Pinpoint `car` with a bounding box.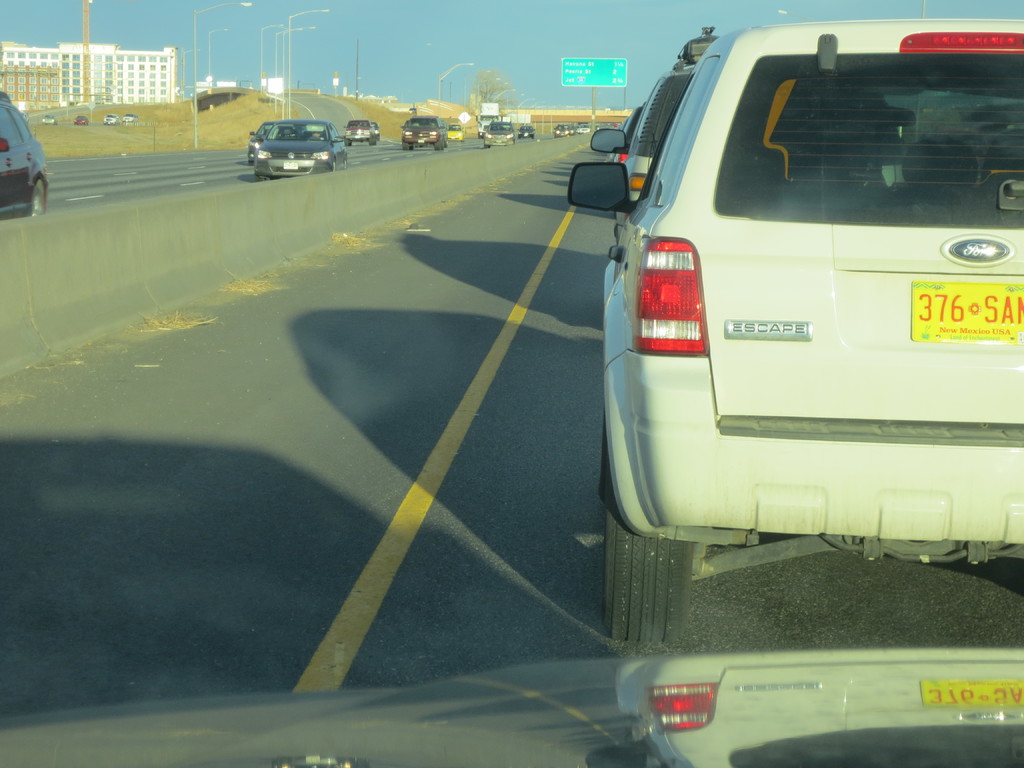
442/126/465/138.
